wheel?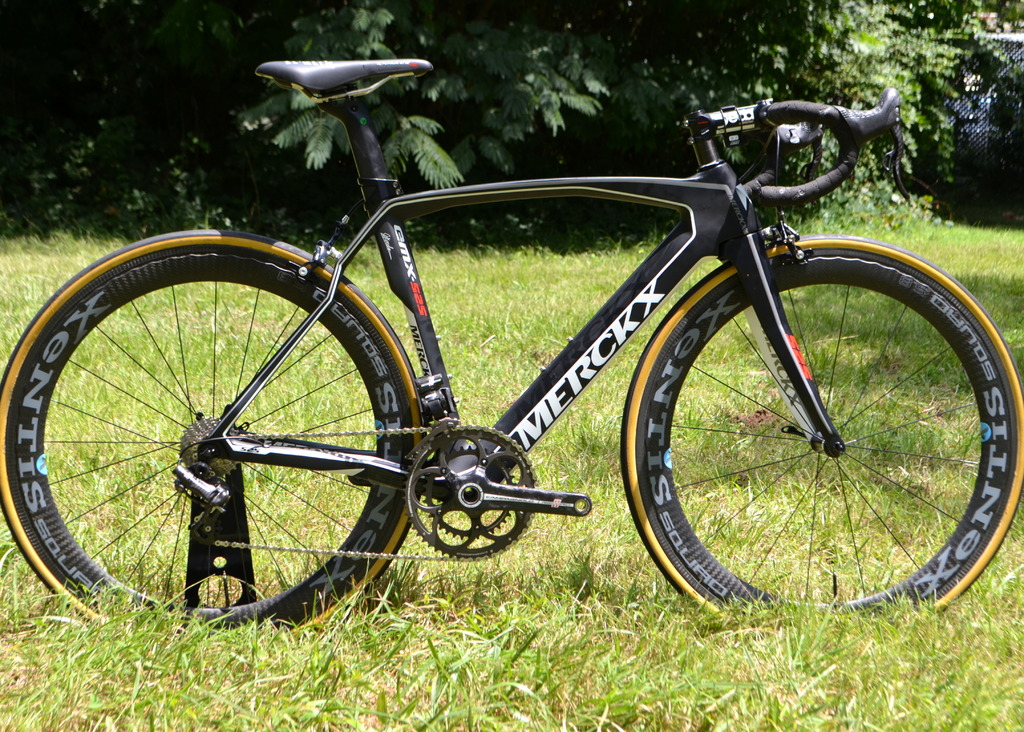
<bbox>29, 253, 419, 635</bbox>
